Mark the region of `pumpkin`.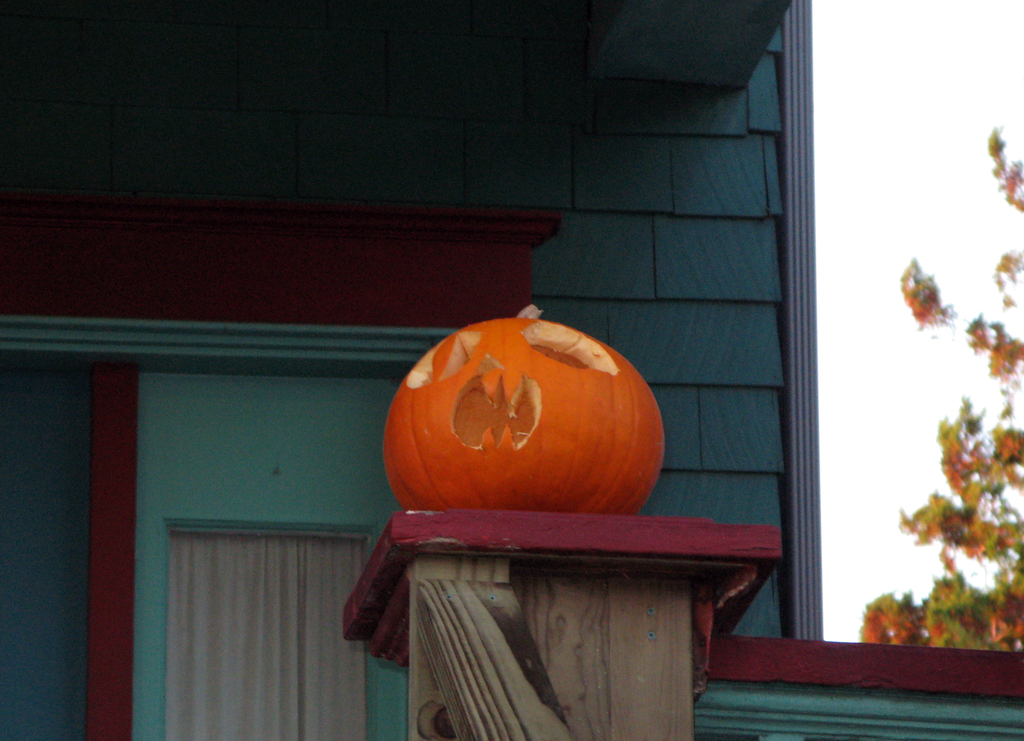
Region: {"x1": 384, "y1": 300, "x2": 668, "y2": 512}.
